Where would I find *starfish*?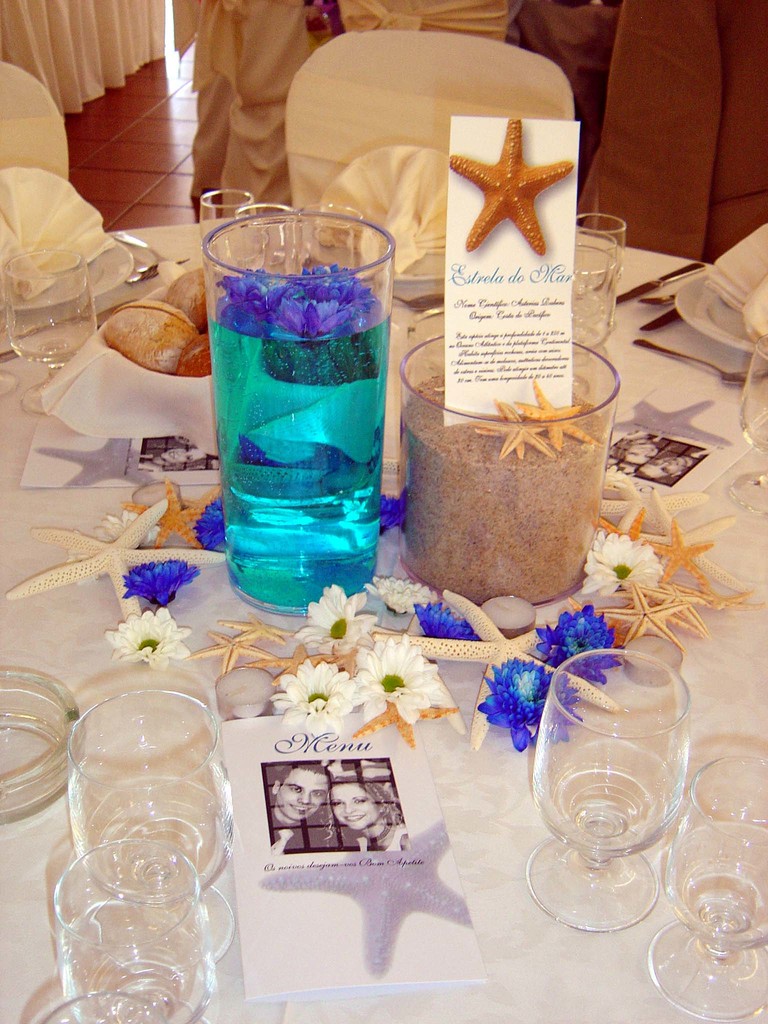
At 0/496/229/622.
